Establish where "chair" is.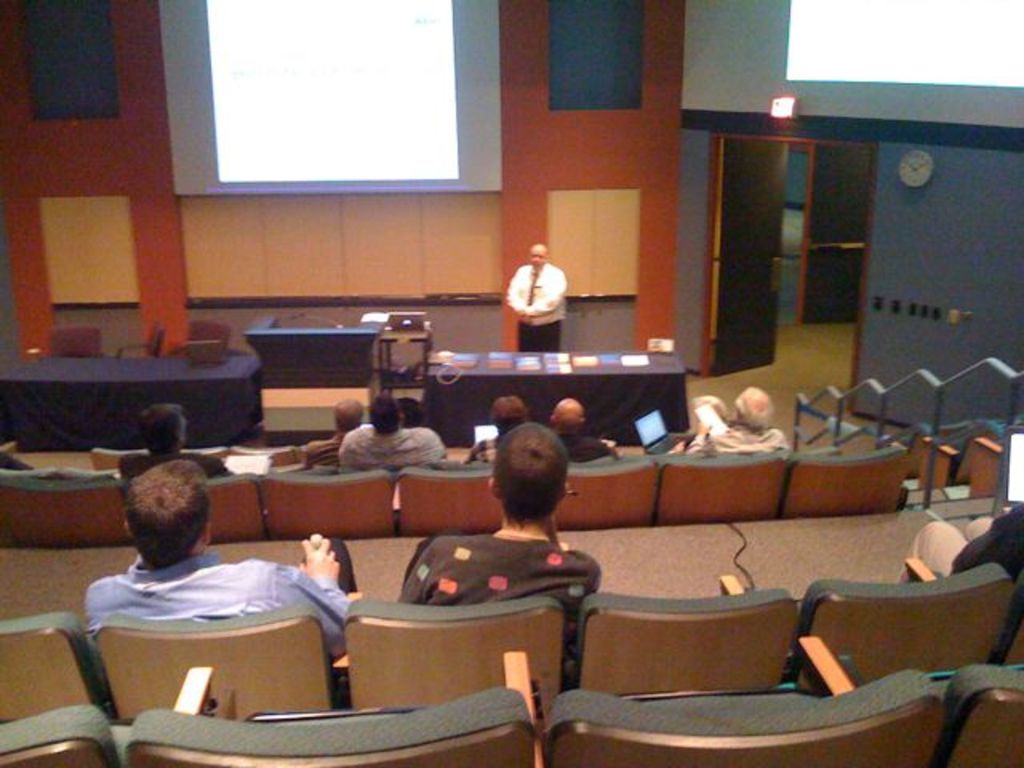
Established at (x1=552, y1=448, x2=659, y2=533).
